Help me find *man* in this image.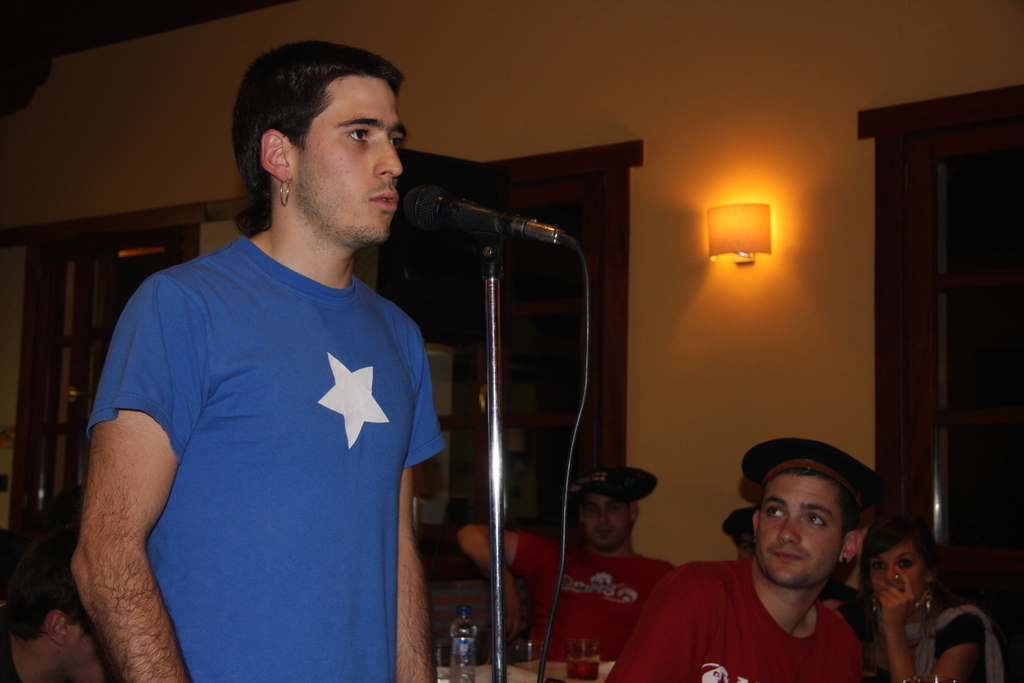
Found it: 0, 525, 128, 682.
